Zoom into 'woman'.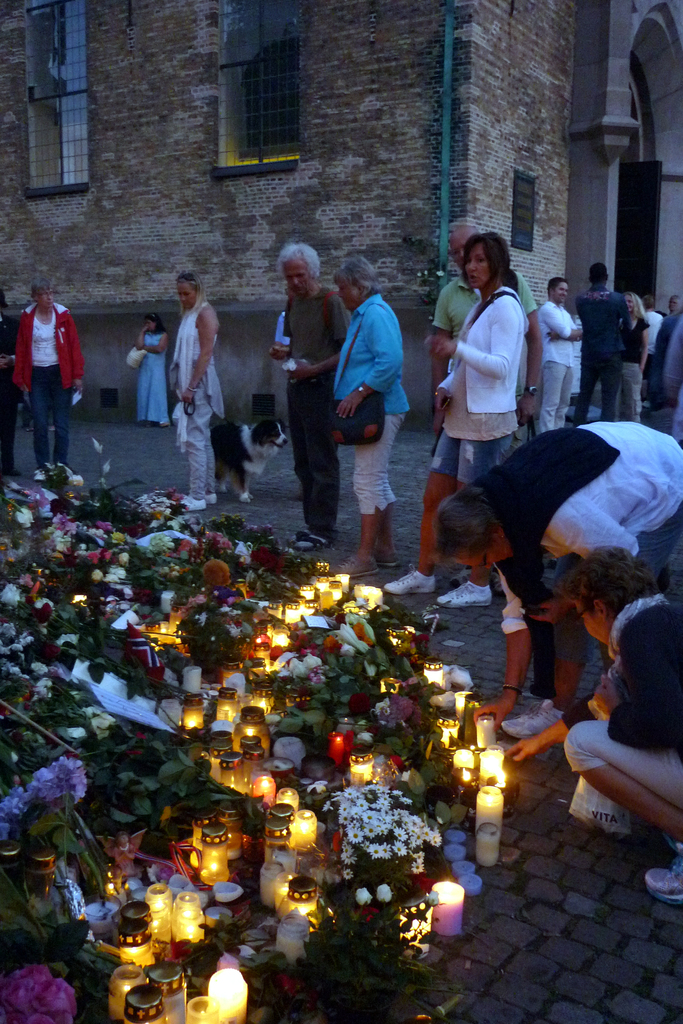
Zoom target: BBox(126, 311, 171, 430).
